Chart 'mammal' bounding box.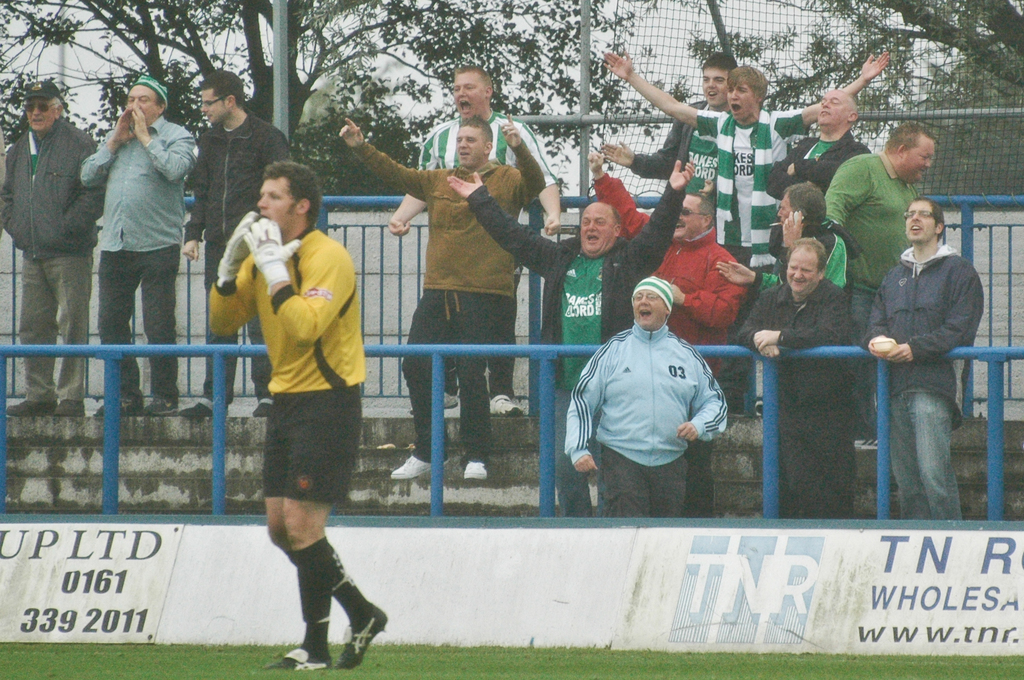
Charted: [x1=824, y1=120, x2=943, y2=448].
